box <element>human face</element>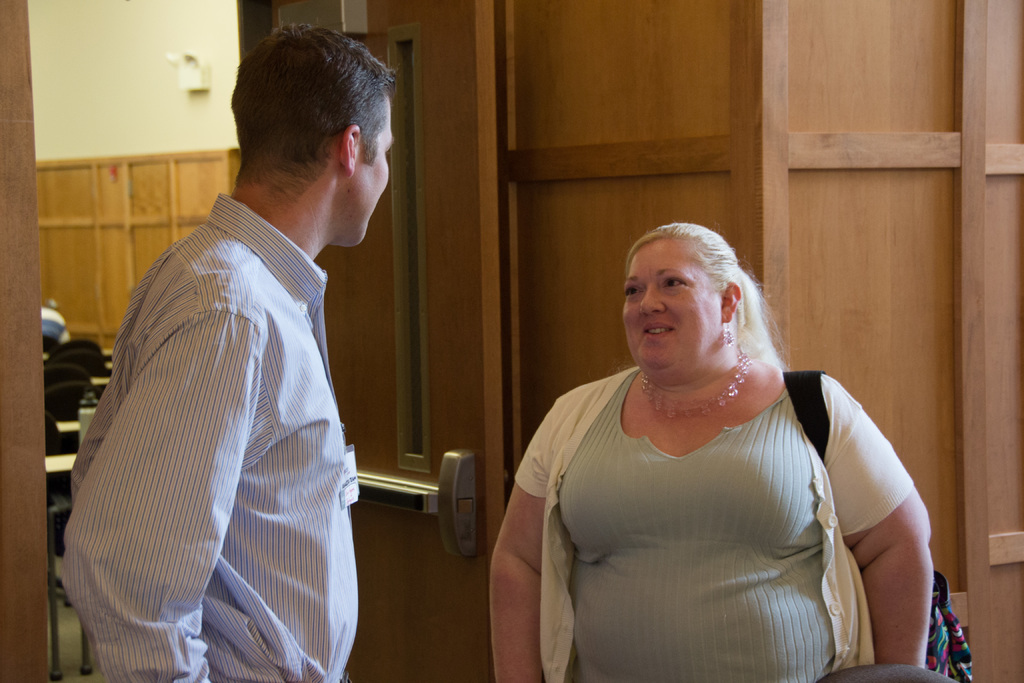
detection(623, 235, 723, 372)
